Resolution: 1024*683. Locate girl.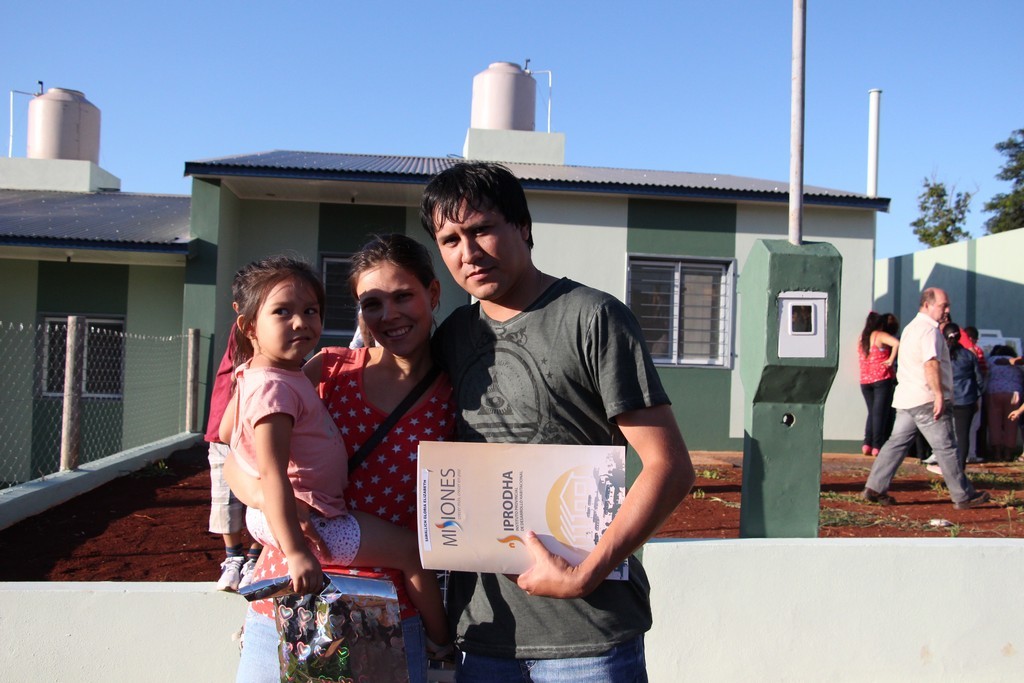
crop(215, 252, 458, 661).
